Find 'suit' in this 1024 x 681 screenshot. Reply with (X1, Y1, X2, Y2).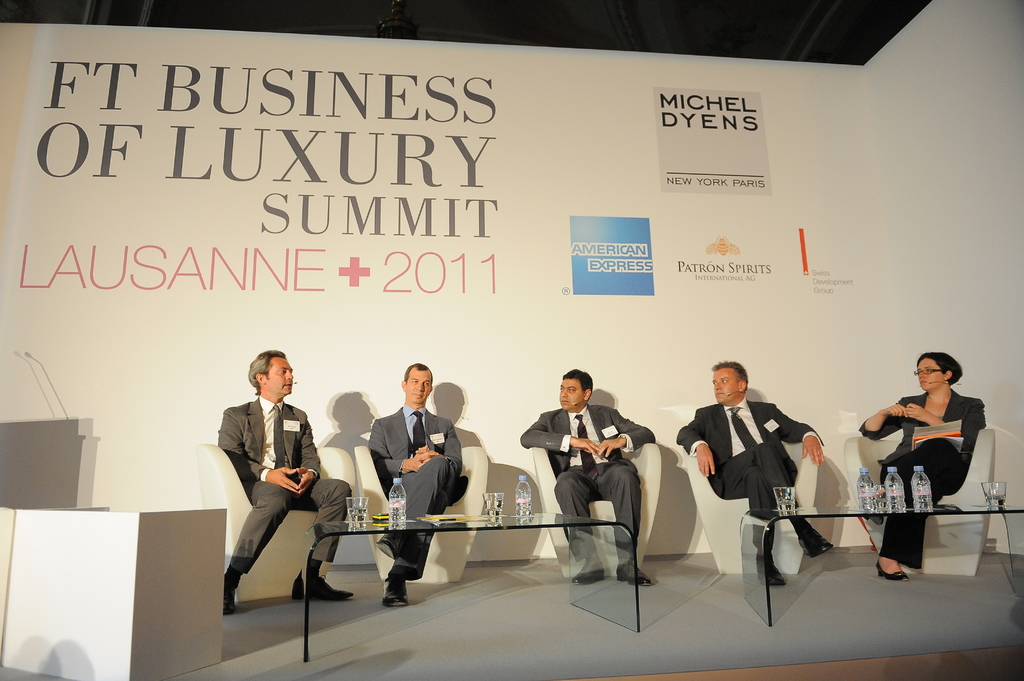
(205, 371, 335, 623).
